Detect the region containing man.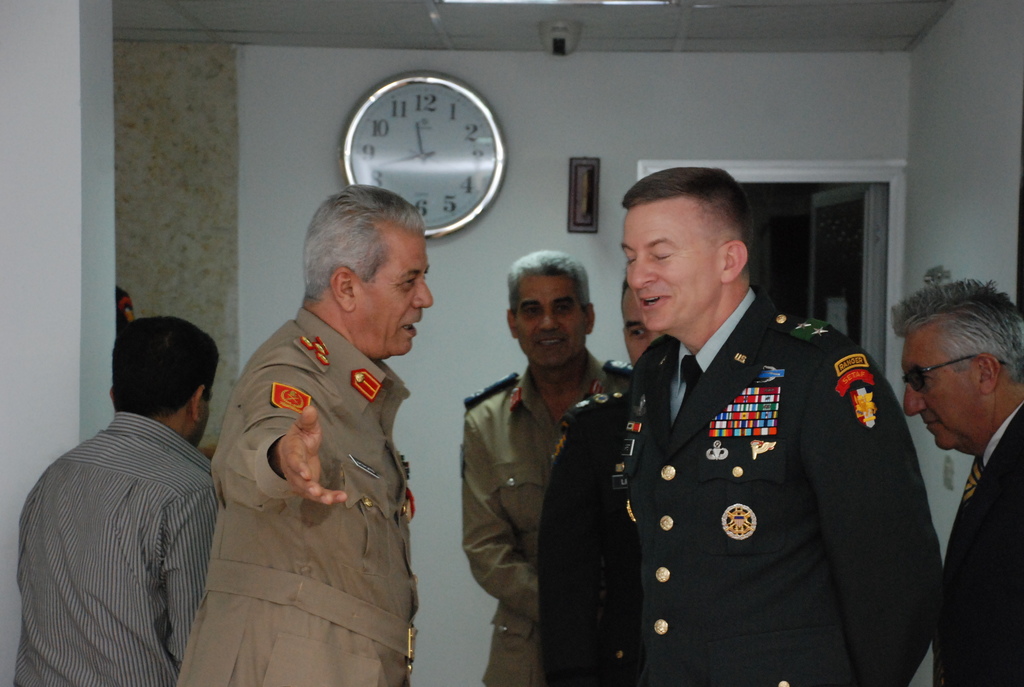
left=534, top=272, right=666, bottom=686.
